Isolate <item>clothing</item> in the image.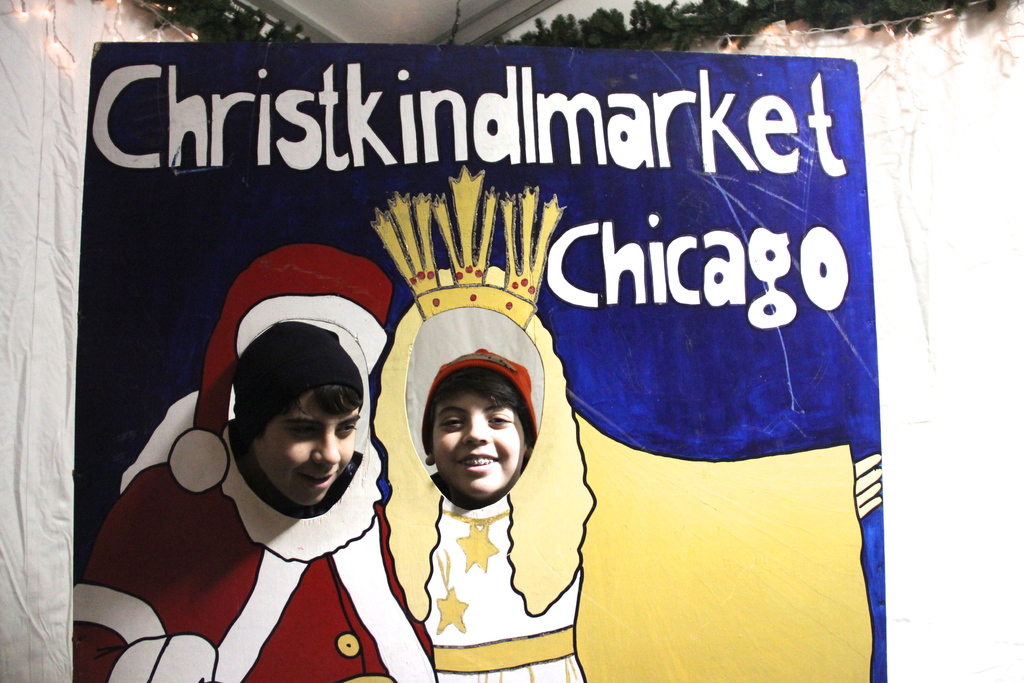
Isolated region: {"left": 74, "top": 240, "right": 439, "bottom": 682}.
